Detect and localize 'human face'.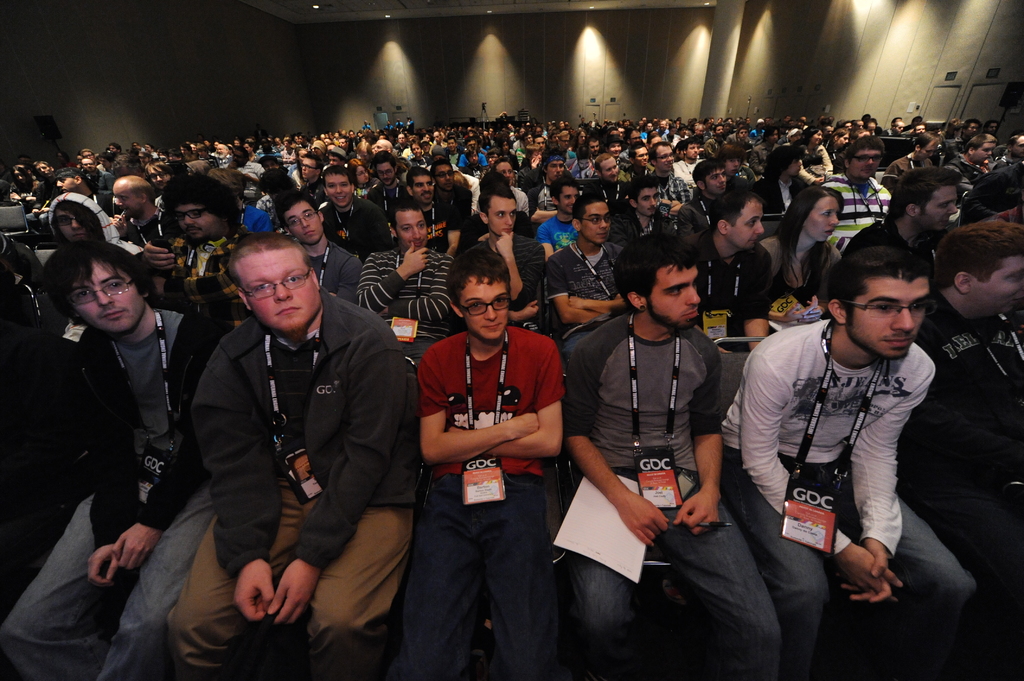
Localized at 289/196/323/246.
